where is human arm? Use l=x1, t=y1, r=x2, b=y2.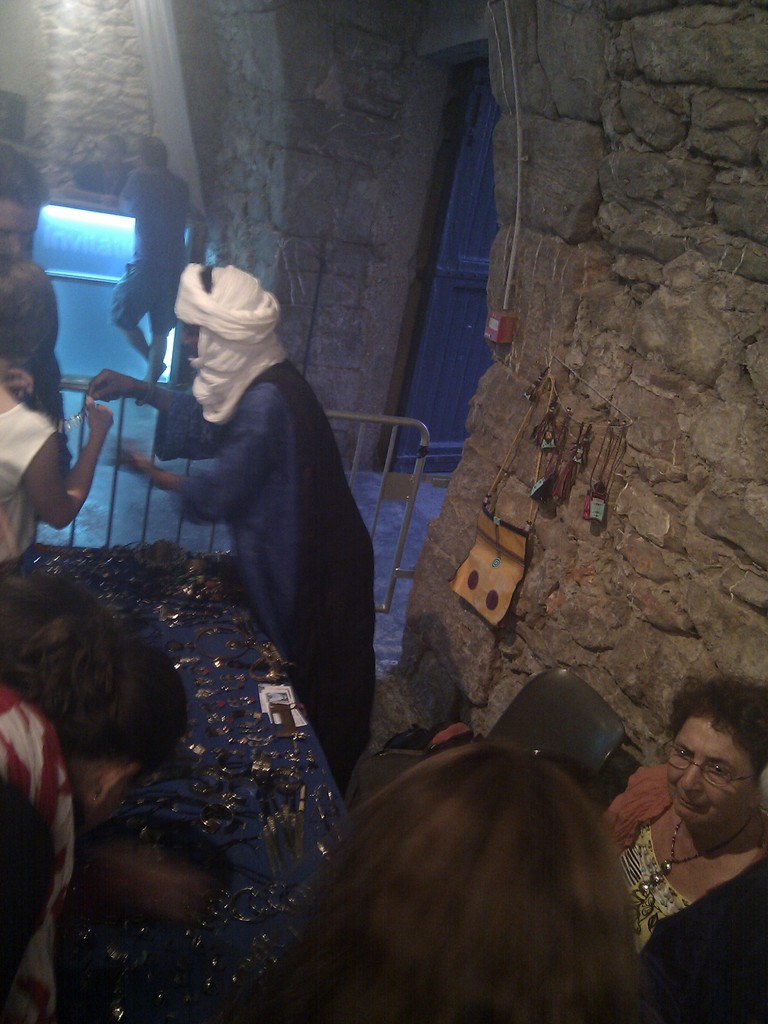
l=86, t=368, r=212, b=461.
